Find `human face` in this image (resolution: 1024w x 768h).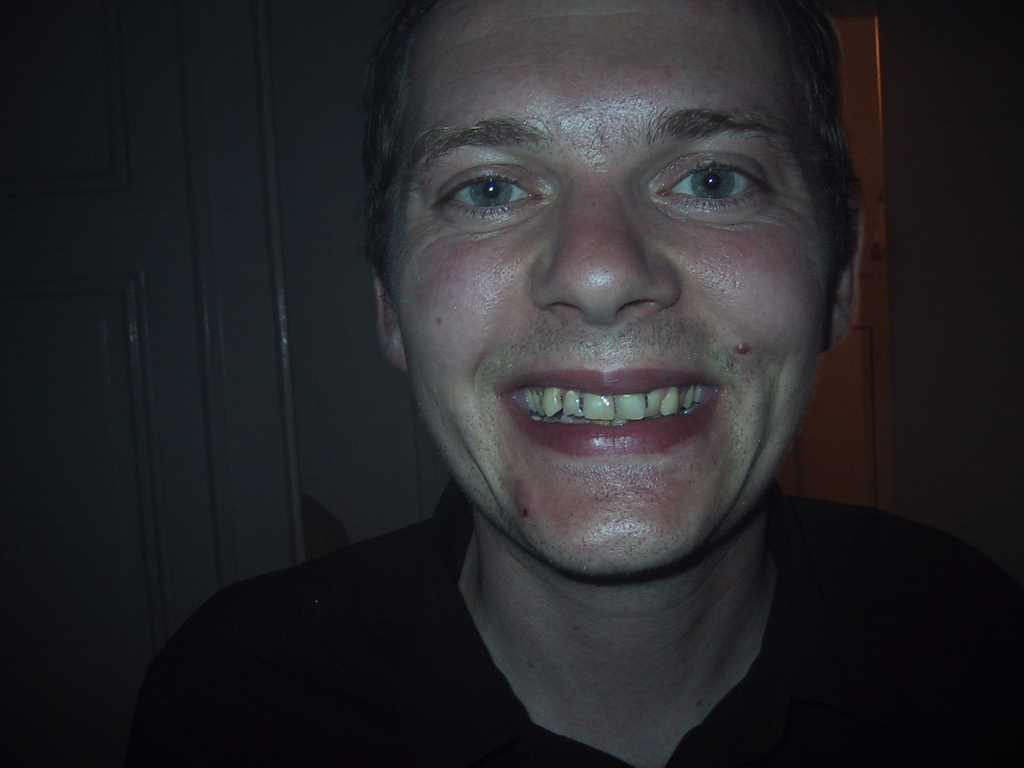
[x1=362, y1=12, x2=861, y2=580].
